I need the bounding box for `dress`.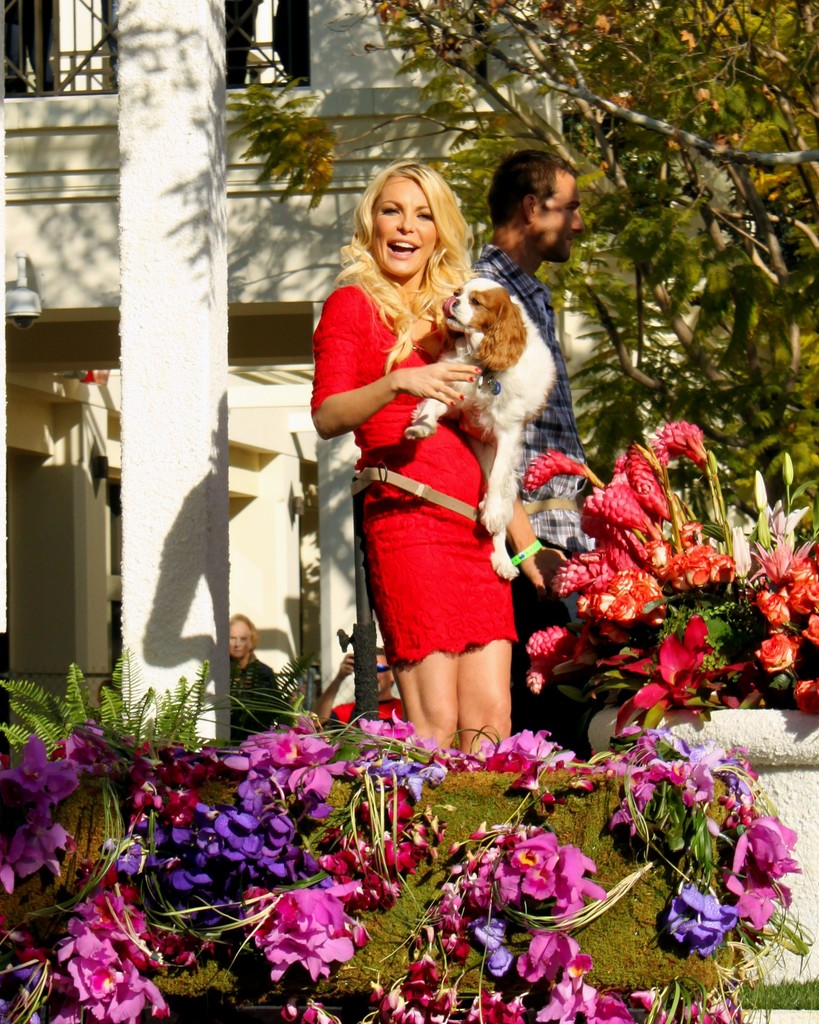
Here it is: select_region(314, 282, 521, 671).
